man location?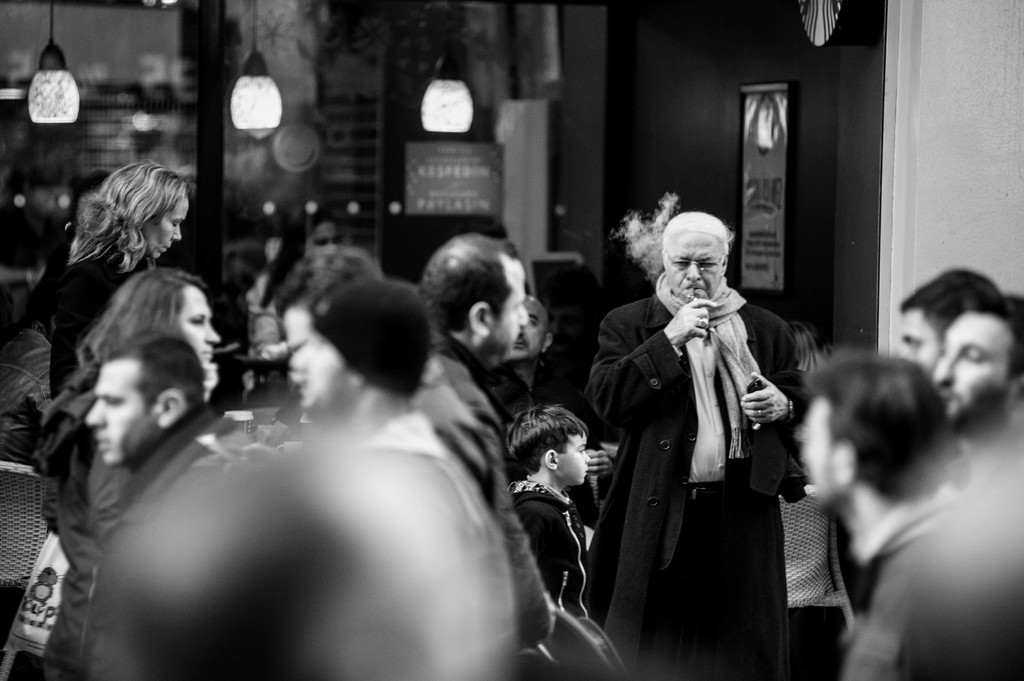
box(797, 355, 962, 628)
